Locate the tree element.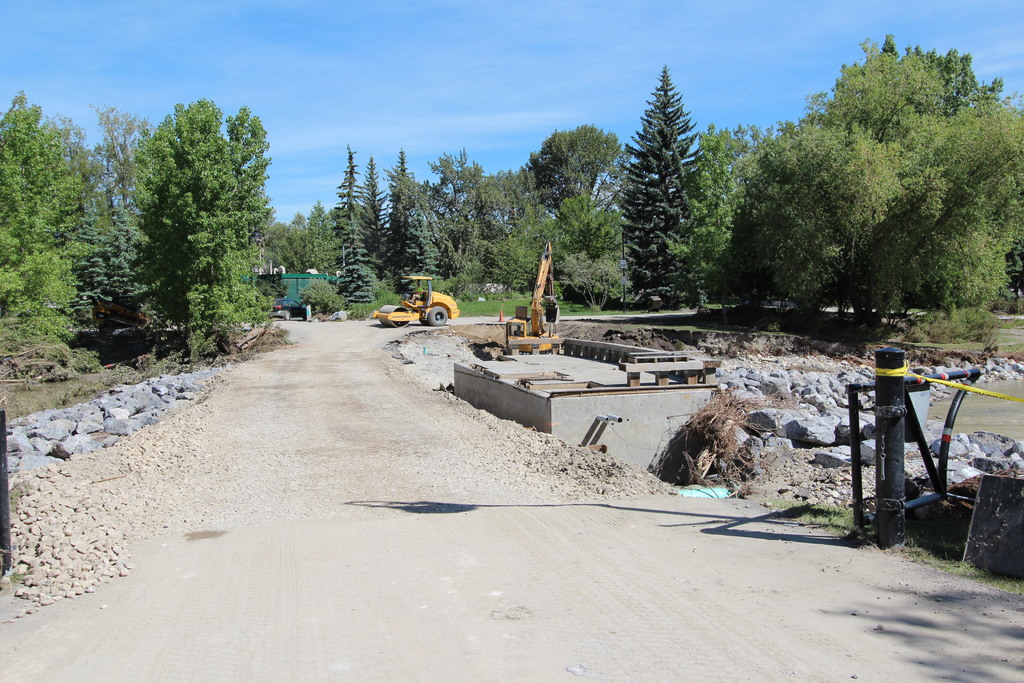
Element bbox: bbox(735, 122, 899, 311).
